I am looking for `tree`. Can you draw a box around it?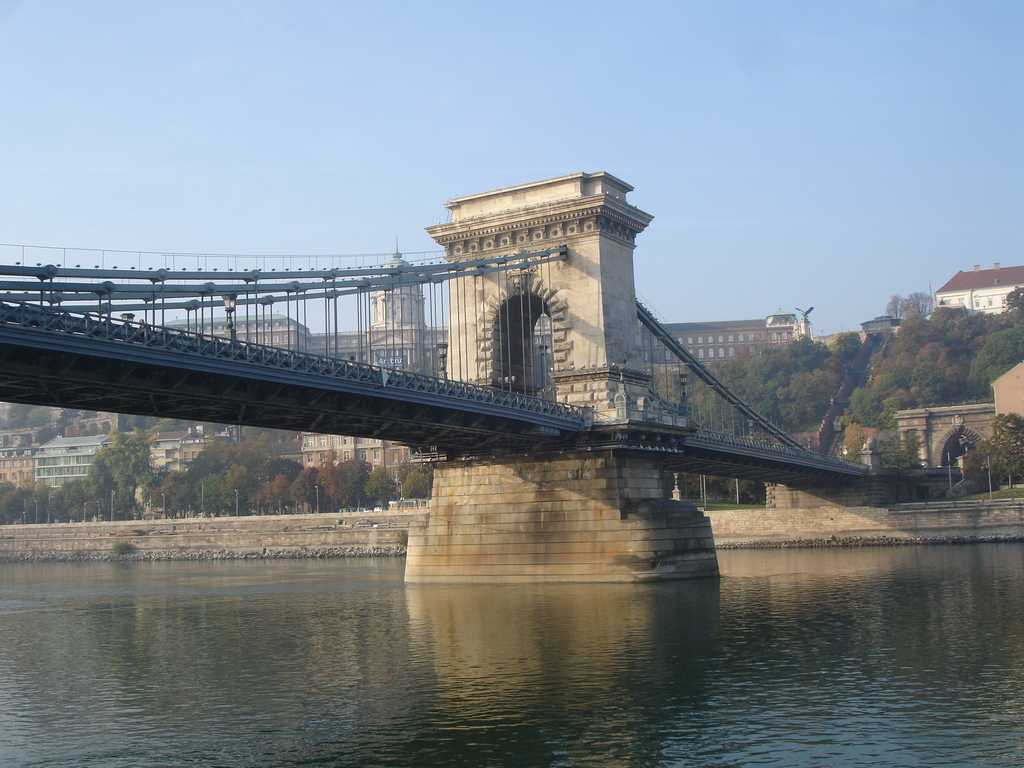
Sure, the bounding box is (265,472,289,501).
